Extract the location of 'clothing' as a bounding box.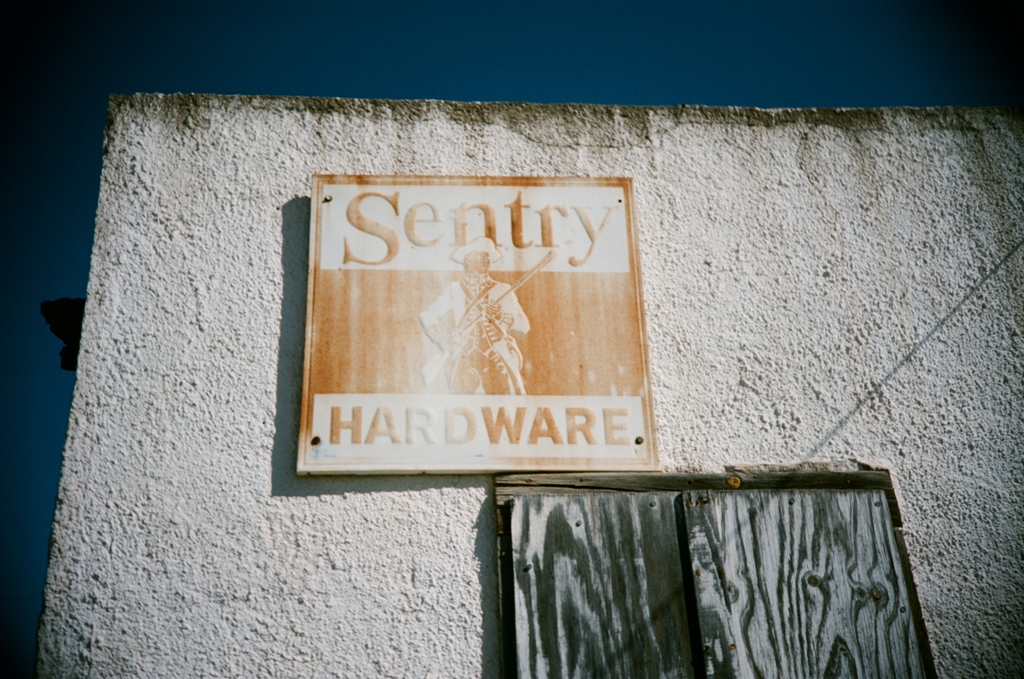
bbox=[416, 273, 522, 397].
